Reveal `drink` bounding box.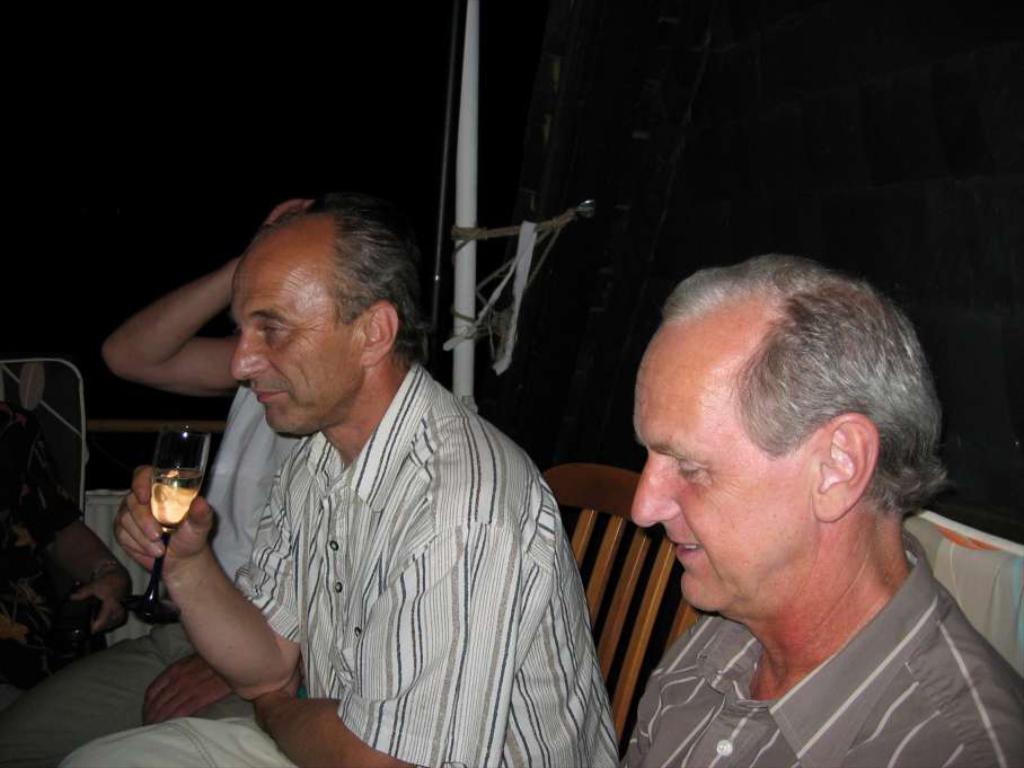
Revealed: 152, 464, 206, 531.
